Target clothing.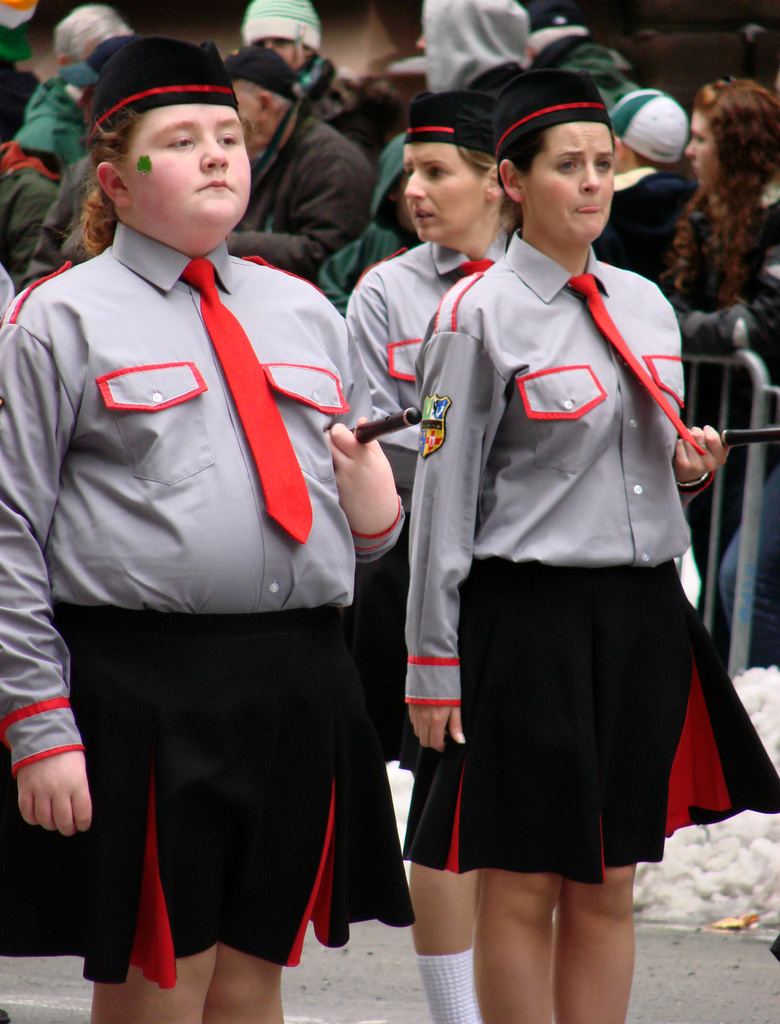
Target region: detection(397, 226, 779, 879).
